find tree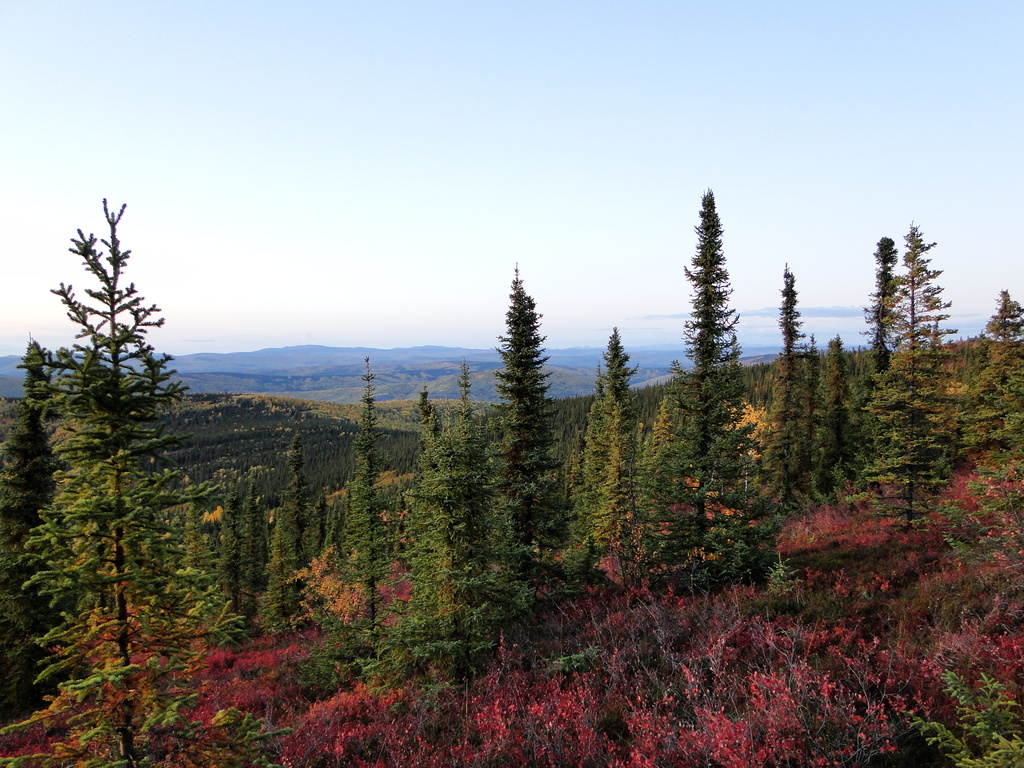
x1=783 y1=344 x2=818 y2=523
